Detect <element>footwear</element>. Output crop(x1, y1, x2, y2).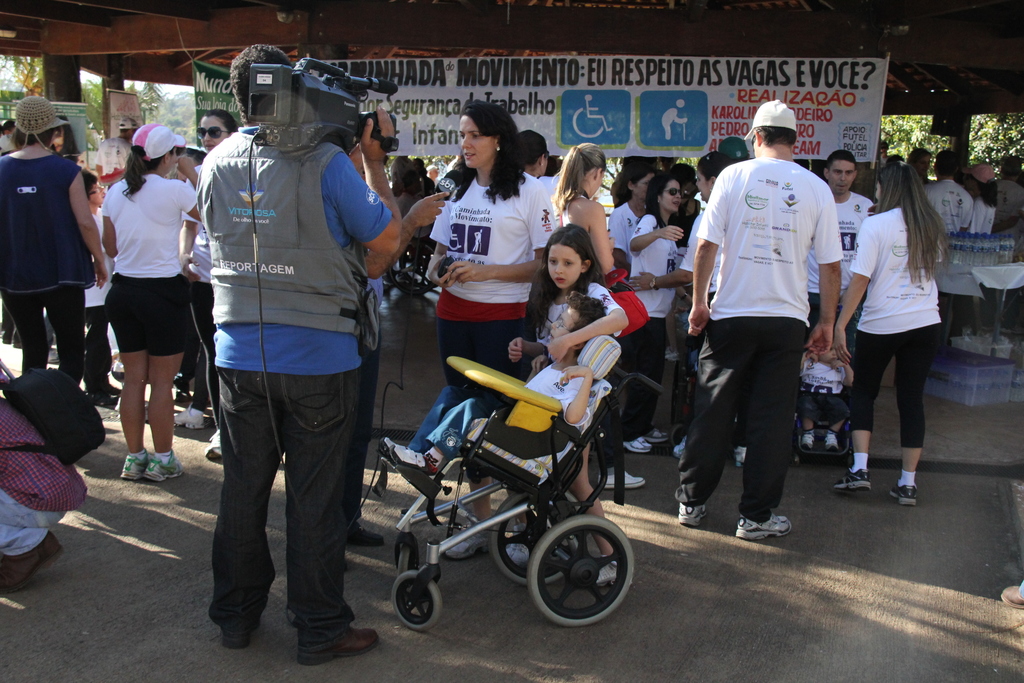
crop(439, 530, 495, 557).
